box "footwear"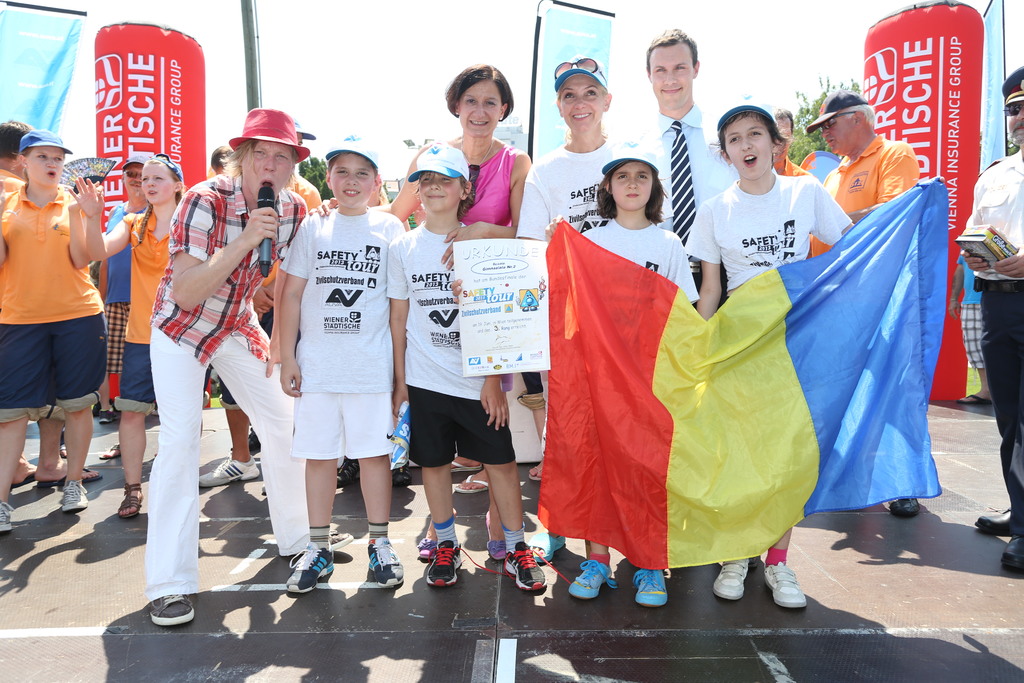
select_region(228, 429, 262, 456)
